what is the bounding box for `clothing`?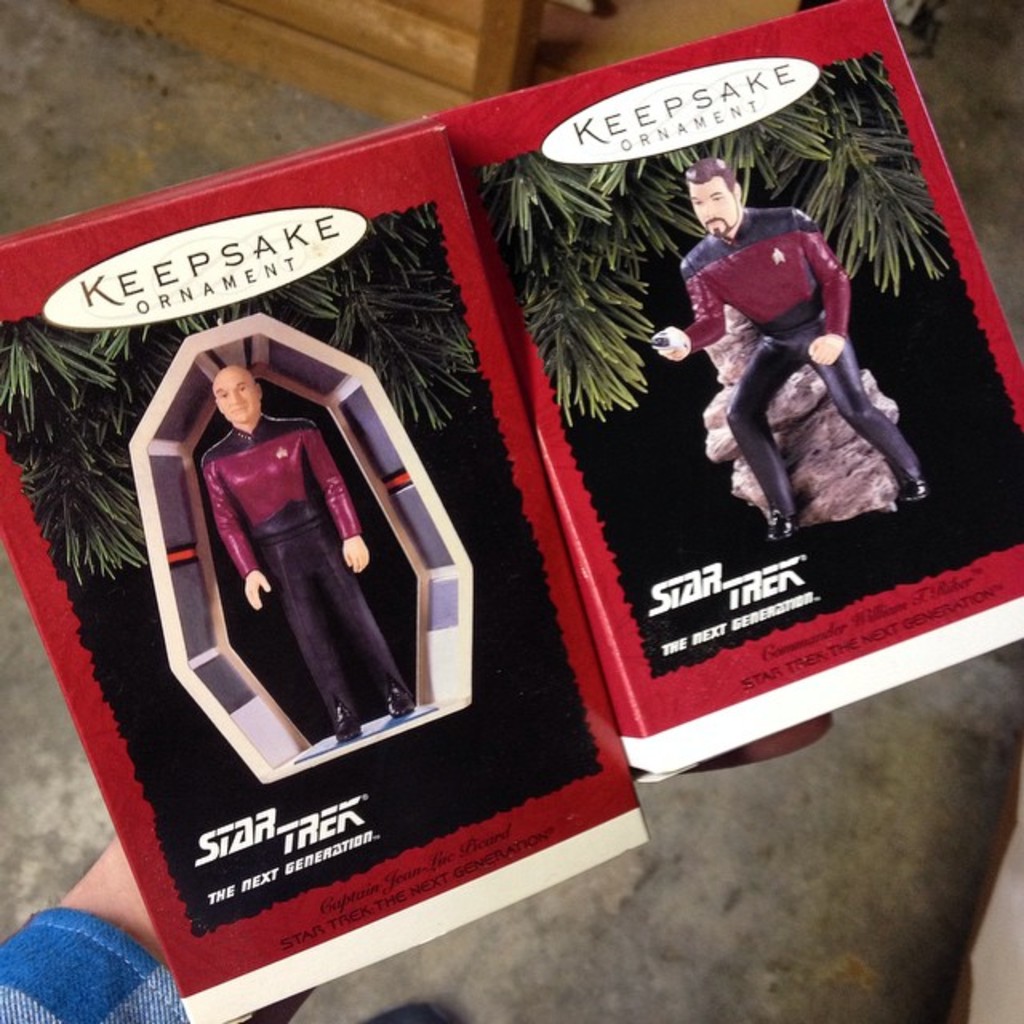
detection(200, 410, 403, 718).
